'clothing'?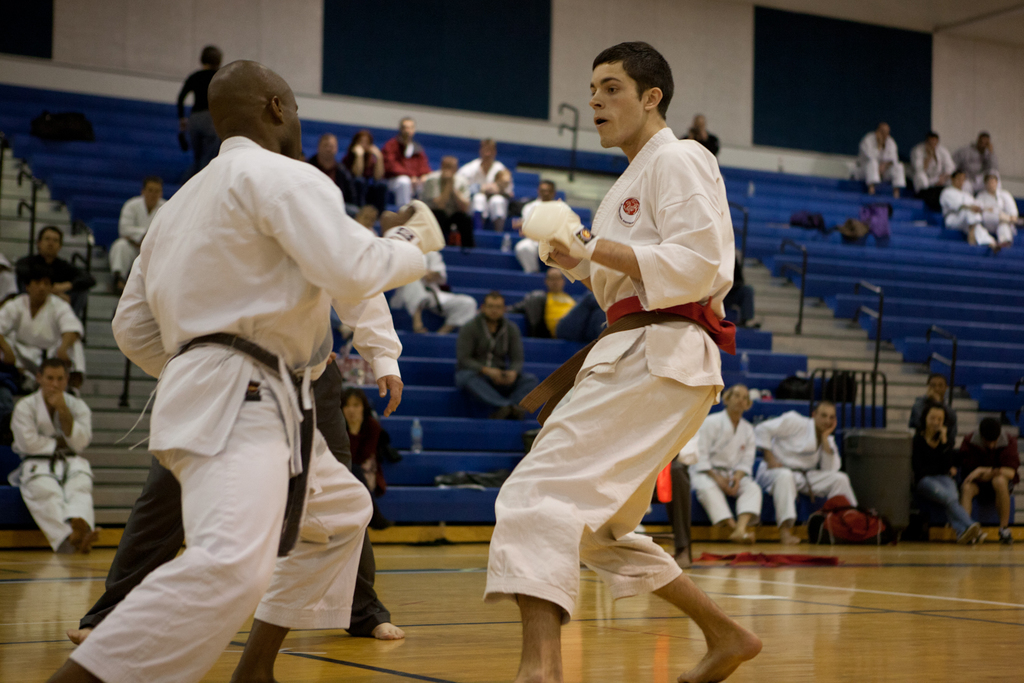
l=12, t=393, r=95, b=553
